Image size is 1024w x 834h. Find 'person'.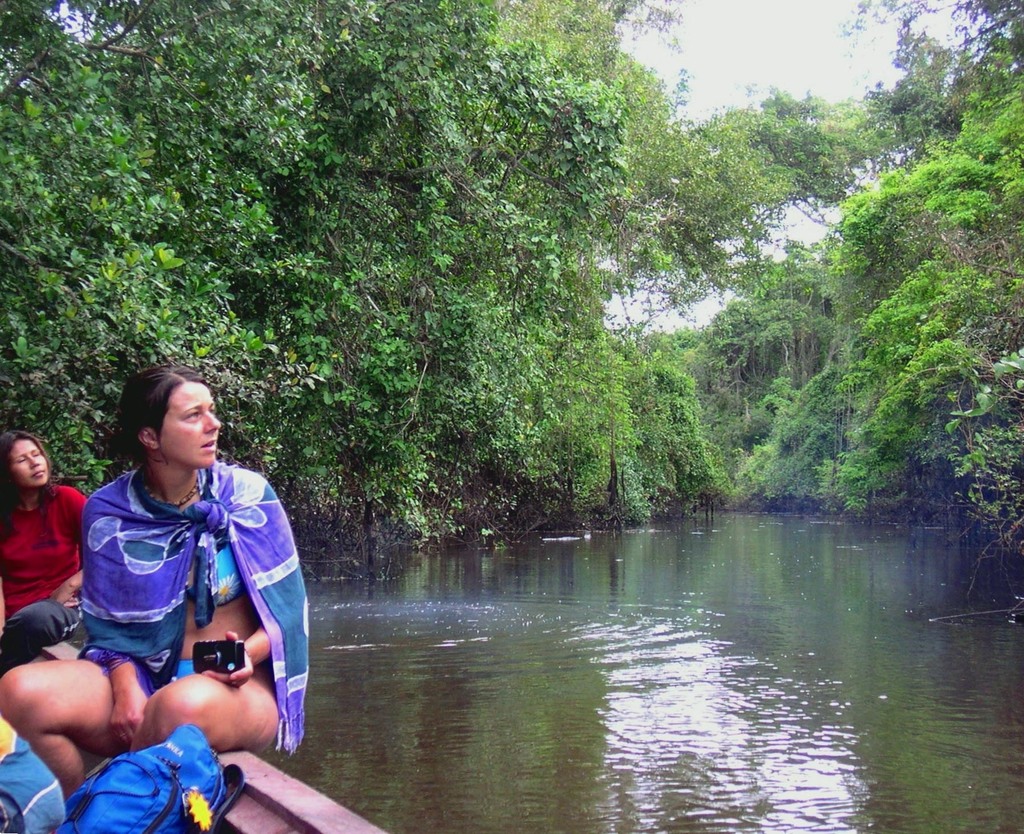
detection(60, 352, 300, 794).
